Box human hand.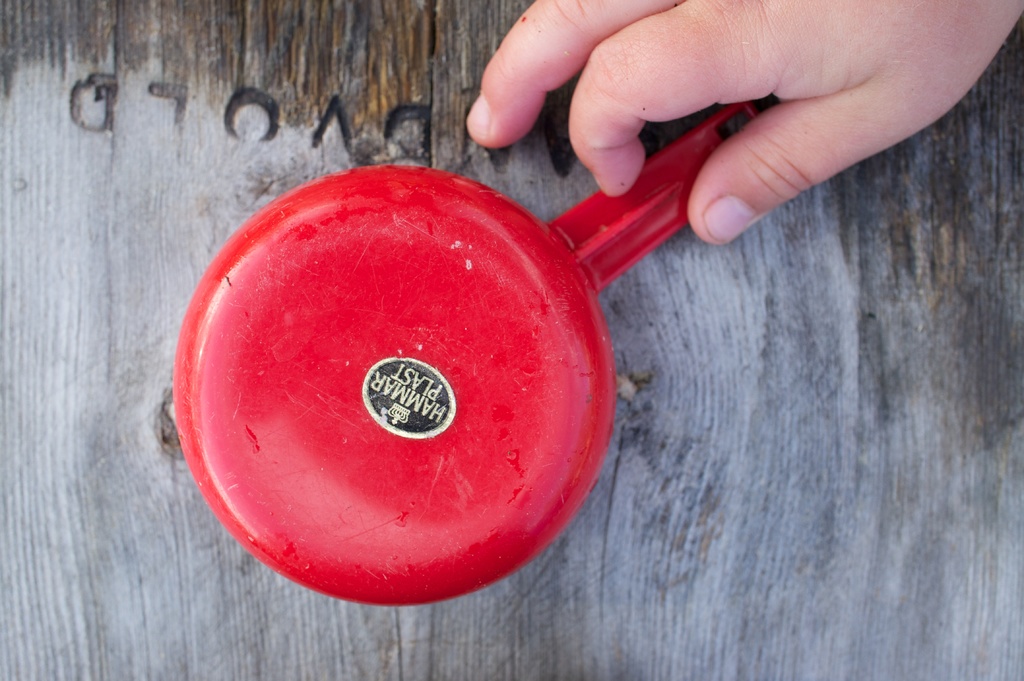
[x1=461, y1=0, x2=1023, y2=248].
